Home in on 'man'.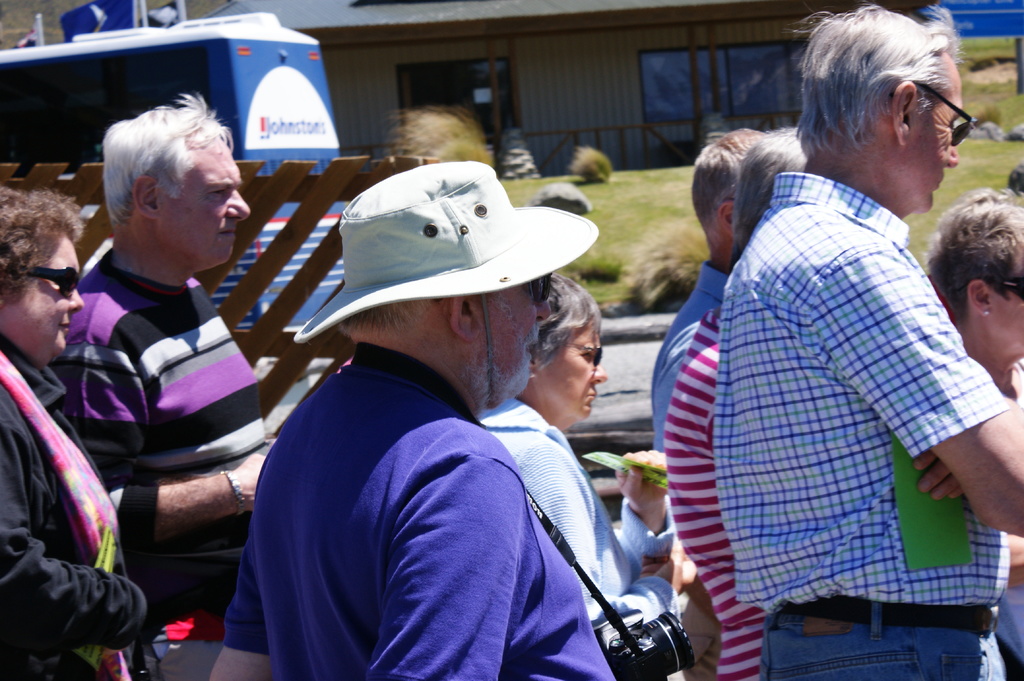
Homed in at bbox(652, 127, 778, 448).
